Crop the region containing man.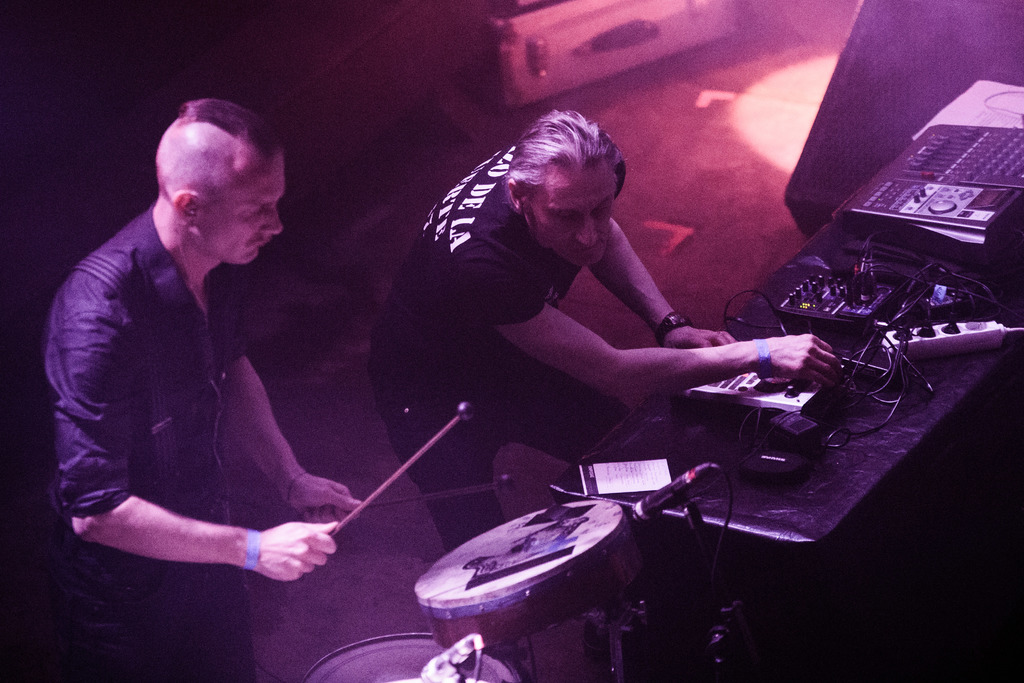
Crop region: [x1=357, y1=108, x2=852, y2=545].
